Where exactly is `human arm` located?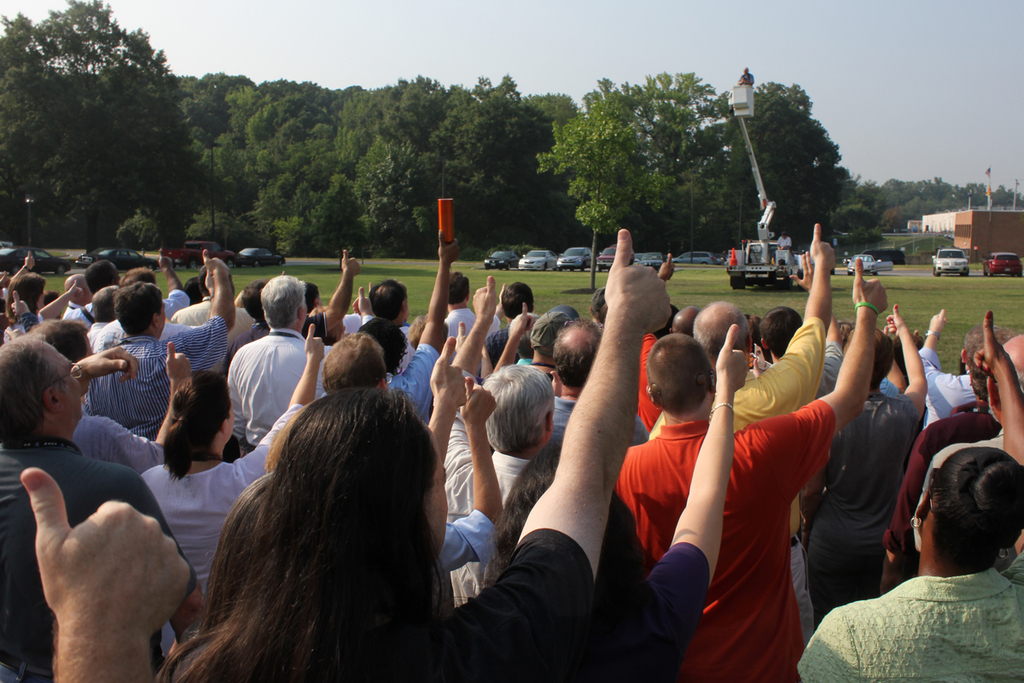
Its bounding box is box=[877, 304, 931, 441].
